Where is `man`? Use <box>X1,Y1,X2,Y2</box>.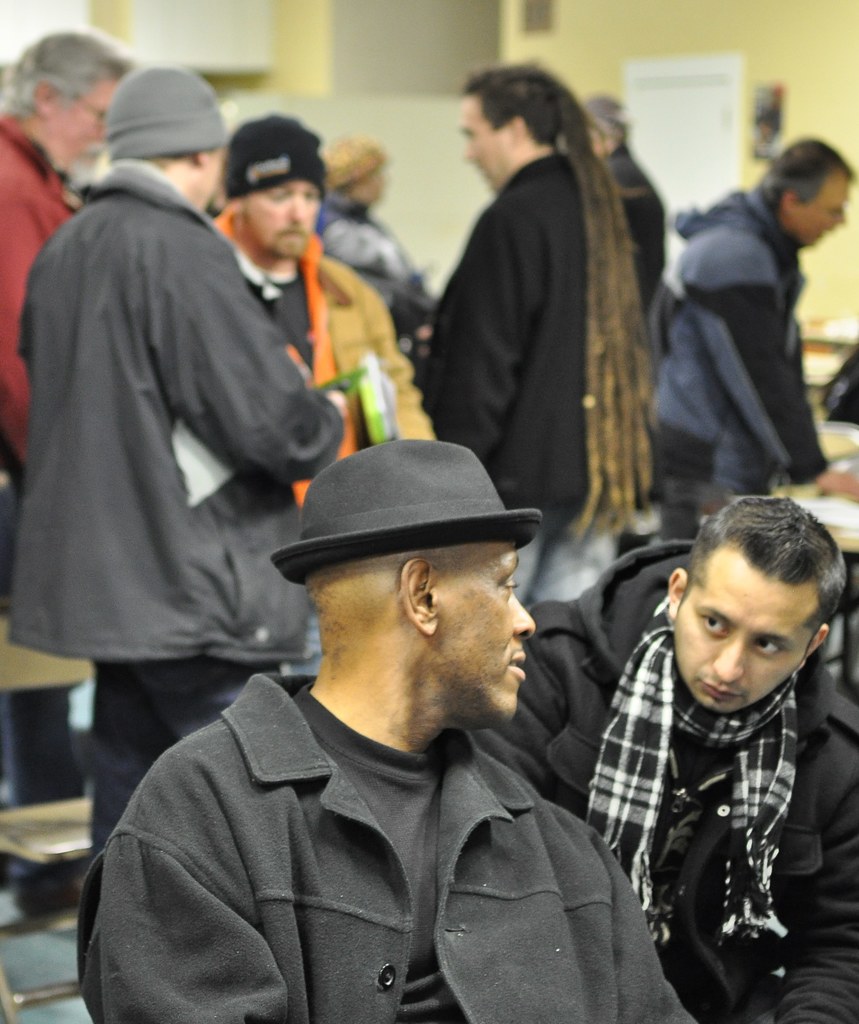
<box>588,94,665,335</box>.
